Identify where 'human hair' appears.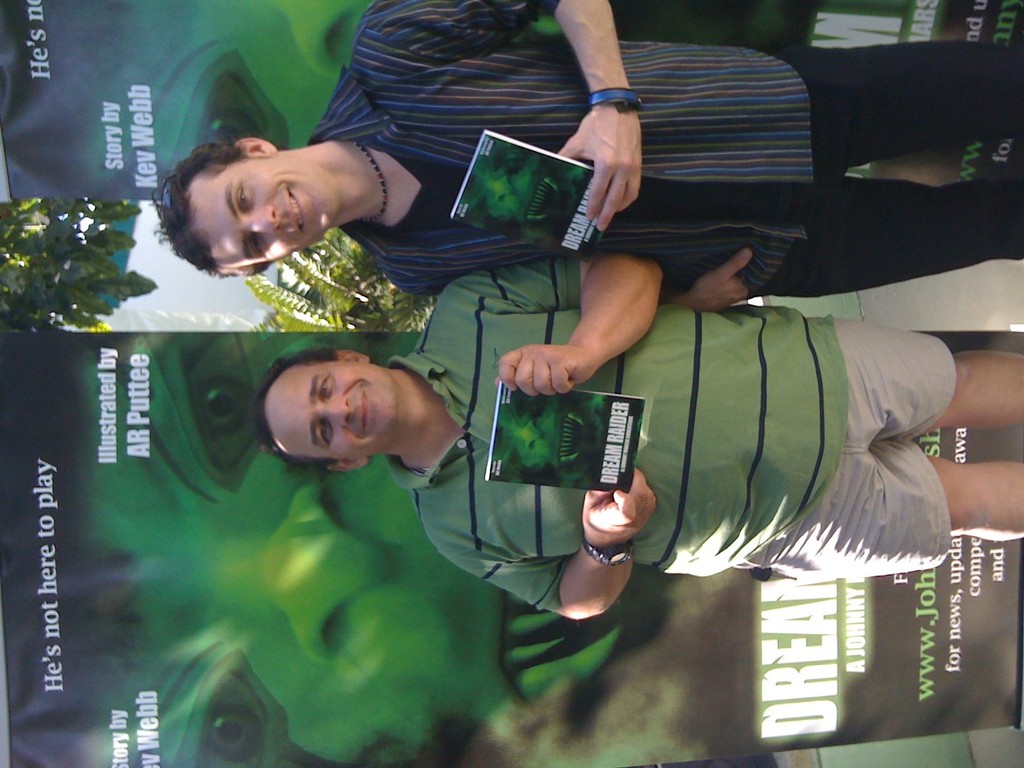
Appears at [left=257, top=359, right=335, bottom=477].
